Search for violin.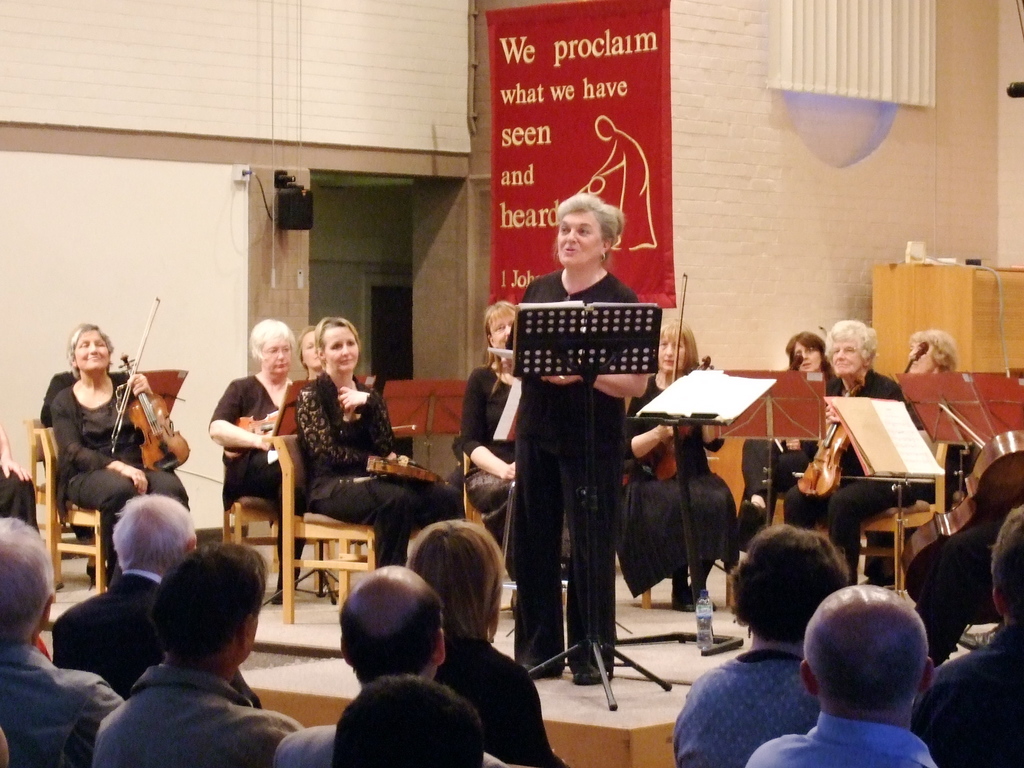
Found at rect(794, 380, 861, 508).
